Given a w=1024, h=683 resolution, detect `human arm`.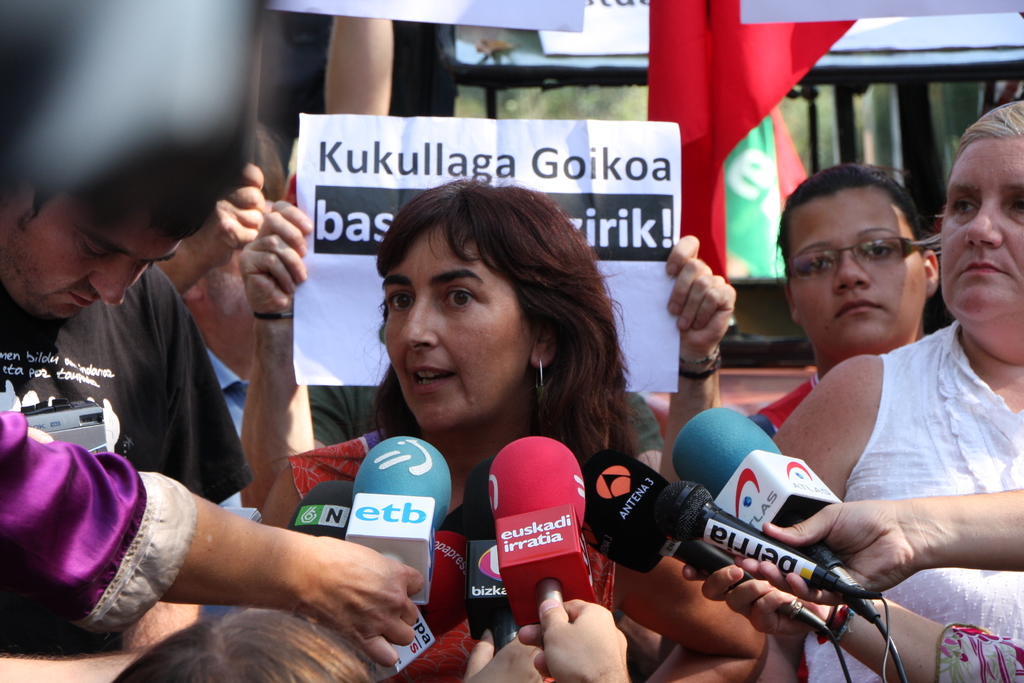
(239, 171, 312, 506).
